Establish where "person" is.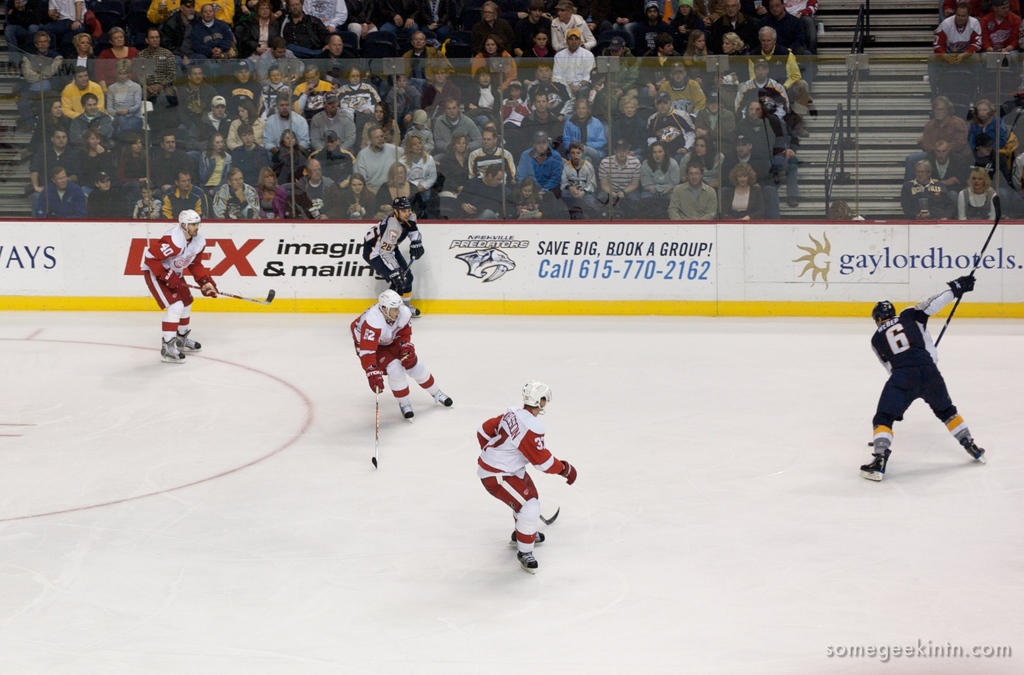
Established at x1=667, y1=167, x2=717, y2=223.
